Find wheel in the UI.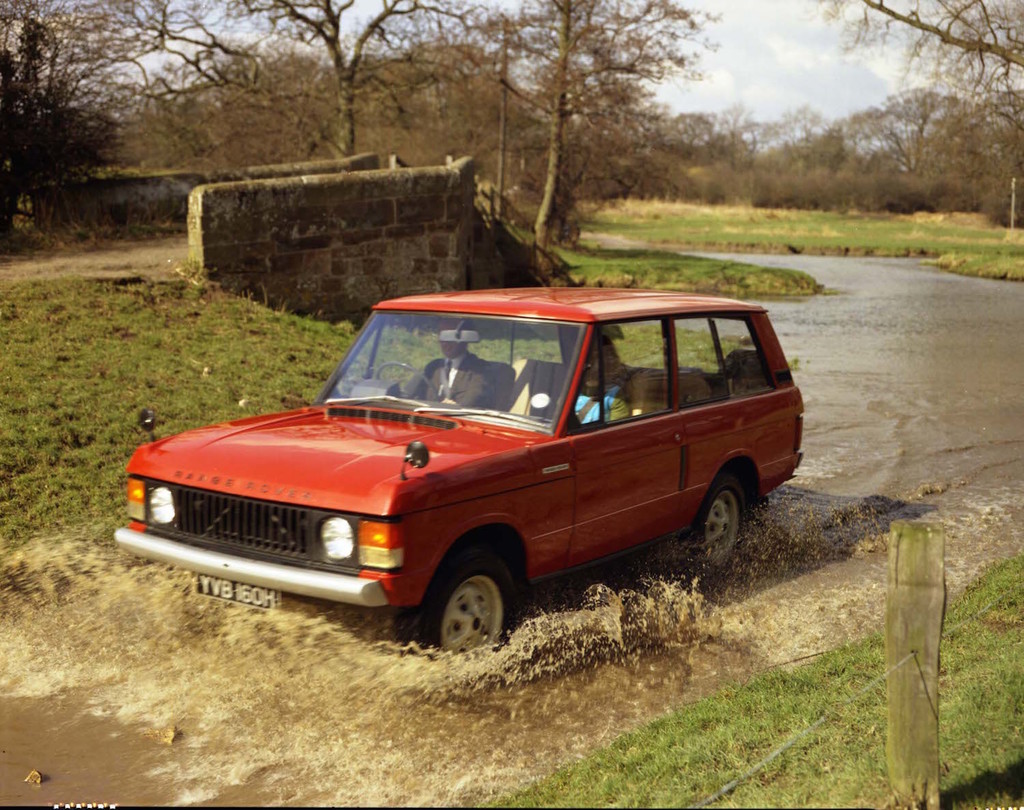
UI element at left=678, top=475, right=753, bottom=572.
